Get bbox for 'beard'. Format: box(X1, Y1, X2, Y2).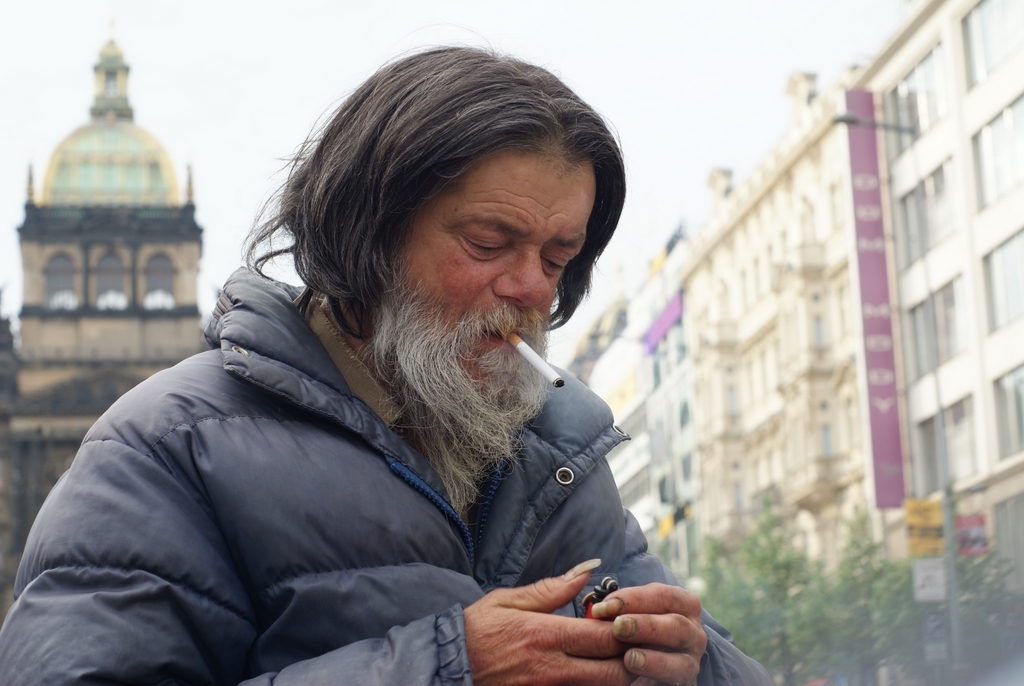
box(351, 273, 547, 511).
